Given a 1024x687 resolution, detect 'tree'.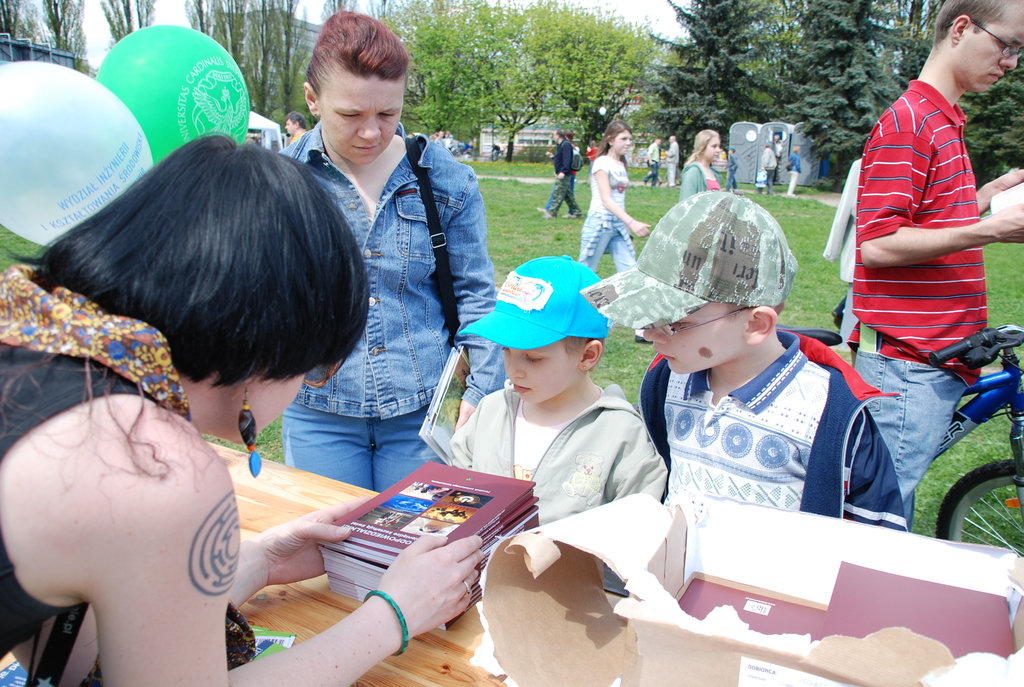
92,0,153,38.
